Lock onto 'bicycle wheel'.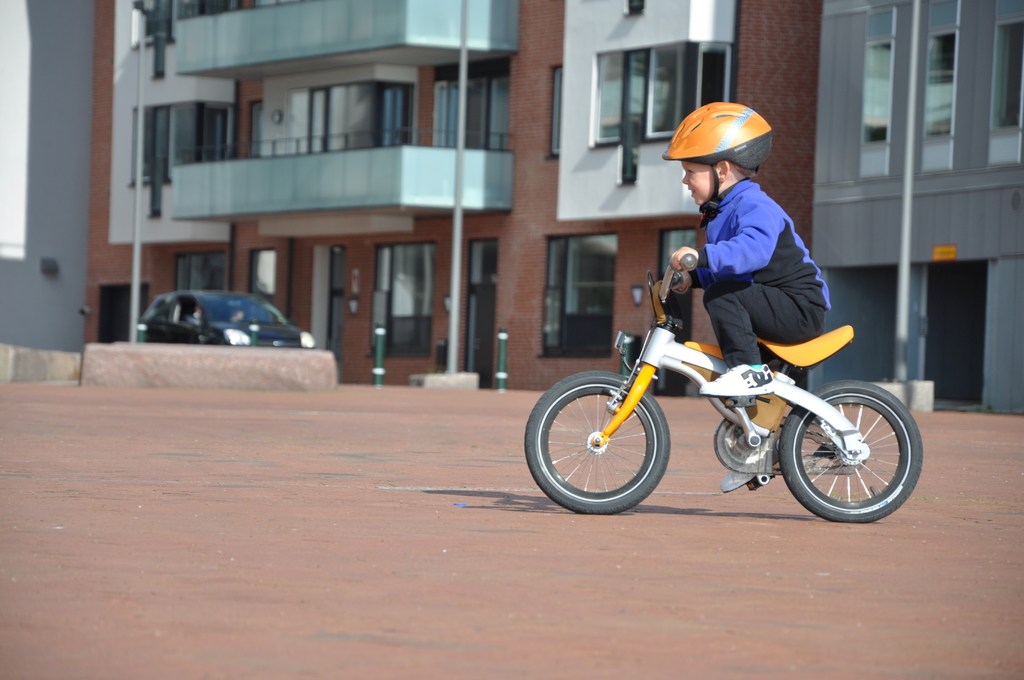
Locked: bbox(774, 376, 922, 523).
